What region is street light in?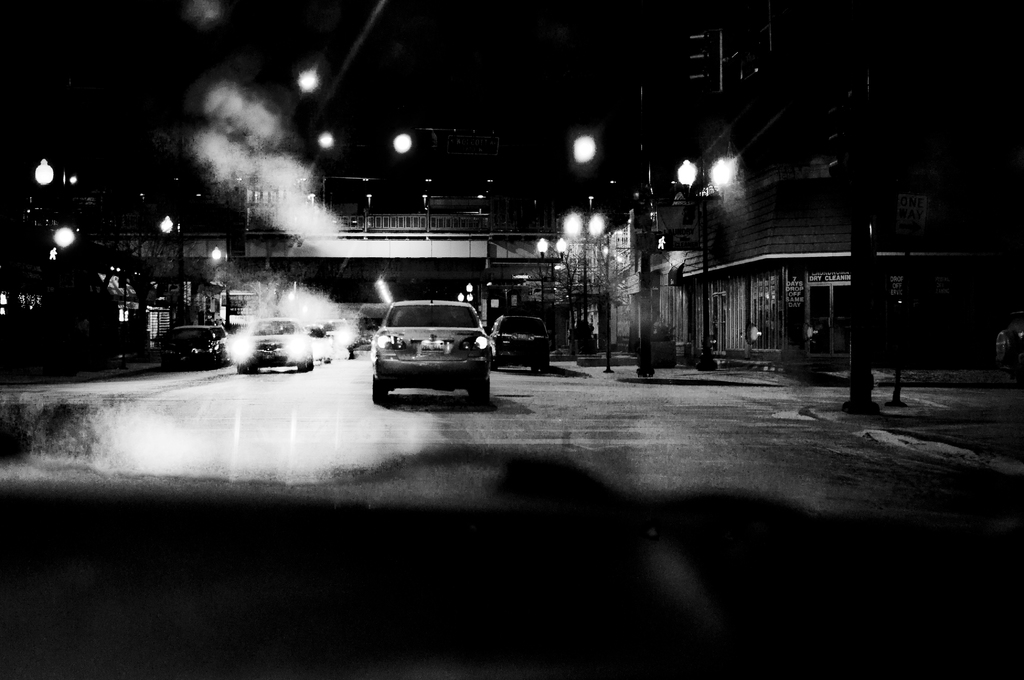
[536, 233, 568, 337].
